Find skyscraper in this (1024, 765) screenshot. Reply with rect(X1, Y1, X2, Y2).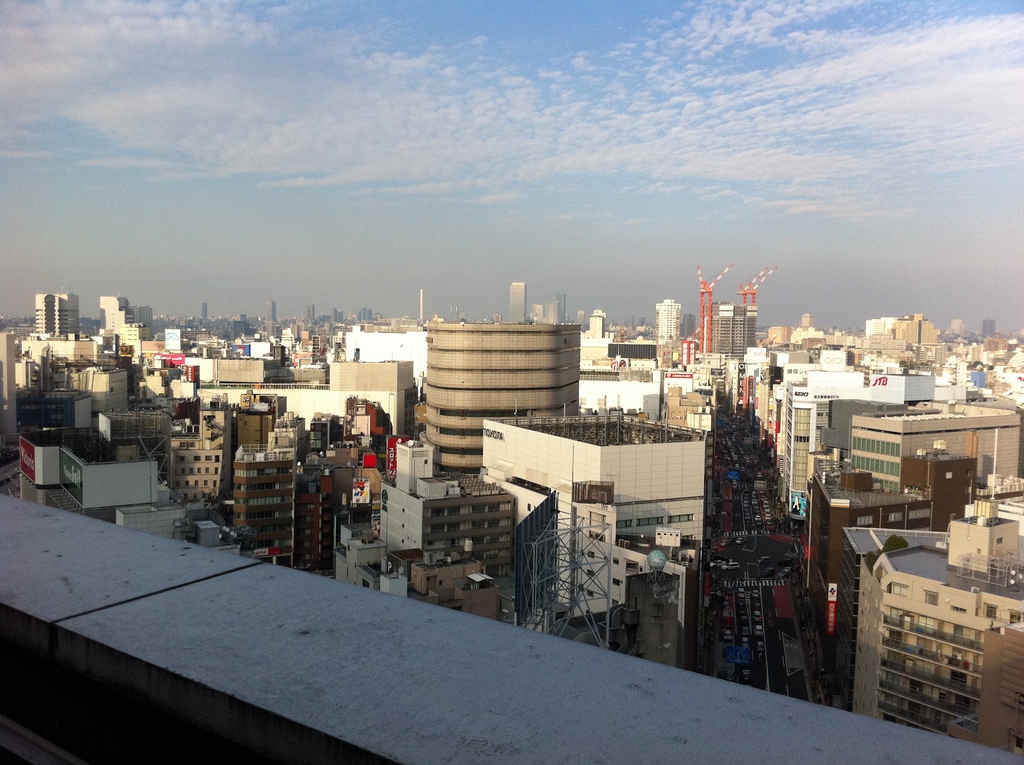
rect(196, 300, 209, 327).
